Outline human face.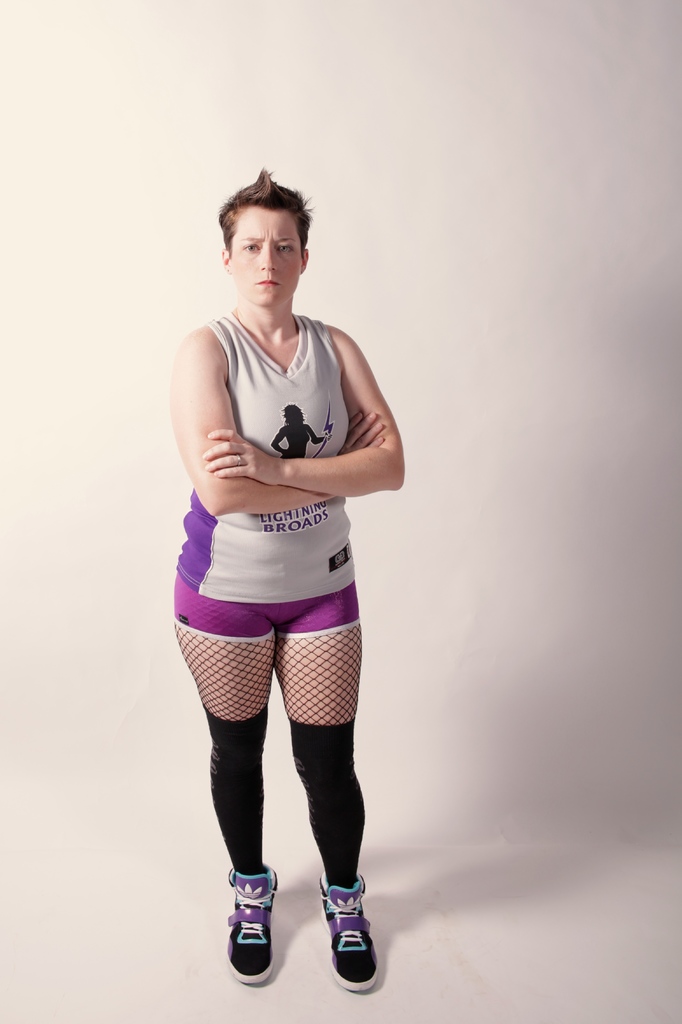
Outline: [x1=232, y1=205, x2=304, y2=304].
